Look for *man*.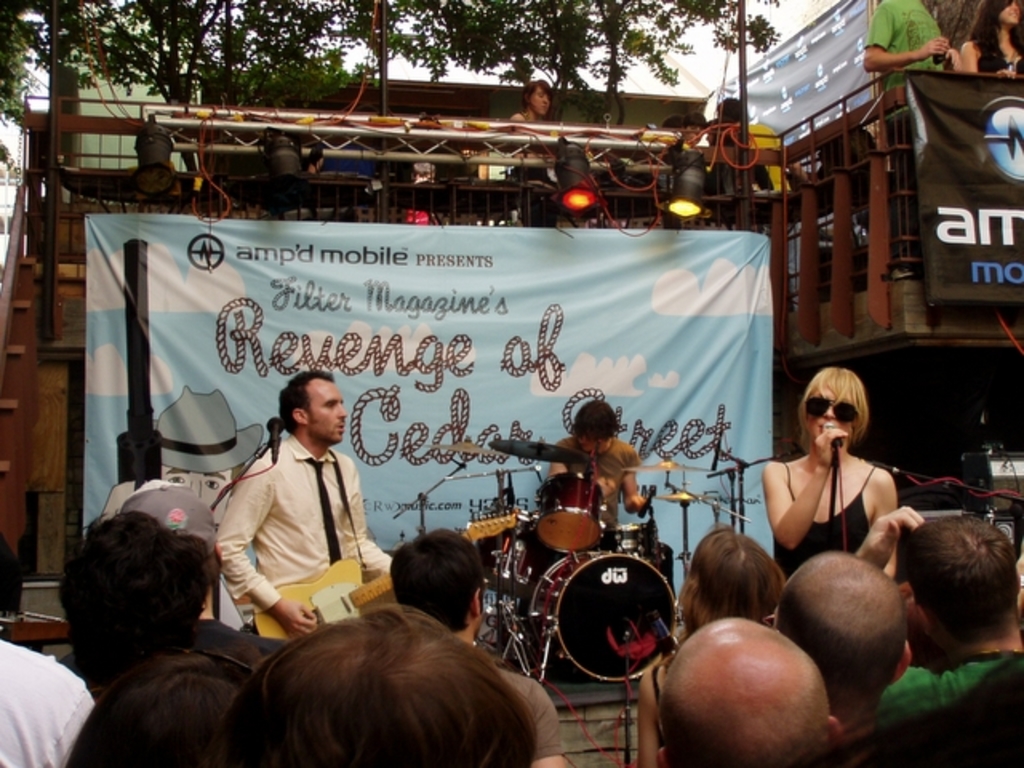
Found: crop(392, 538, 571, 766).
